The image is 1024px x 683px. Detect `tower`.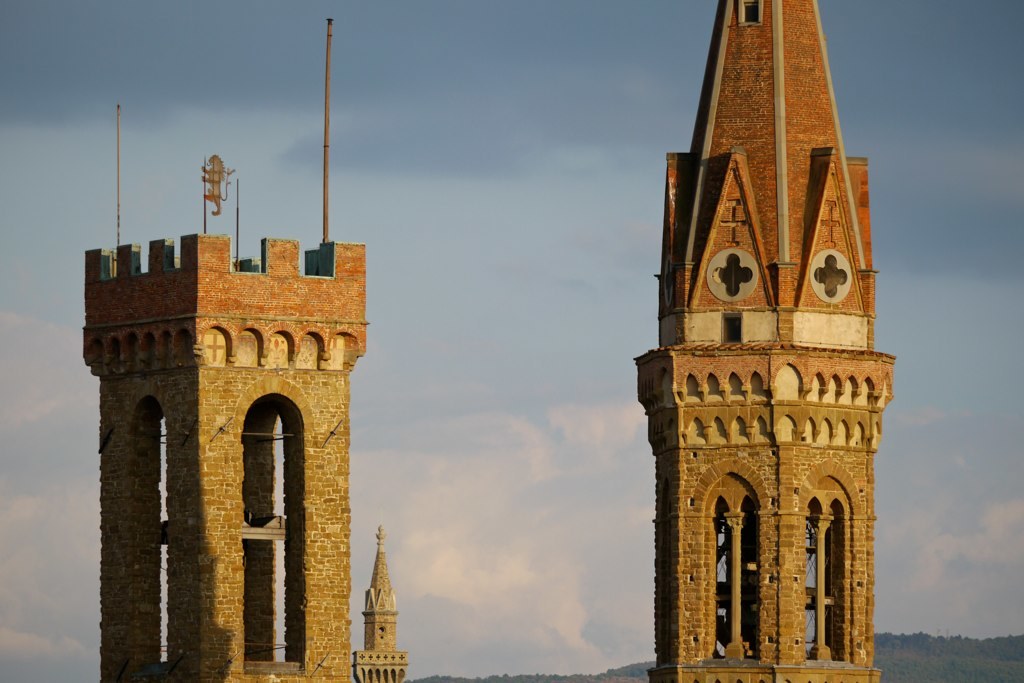
Detection: <box>354,506,412,682</box>.
